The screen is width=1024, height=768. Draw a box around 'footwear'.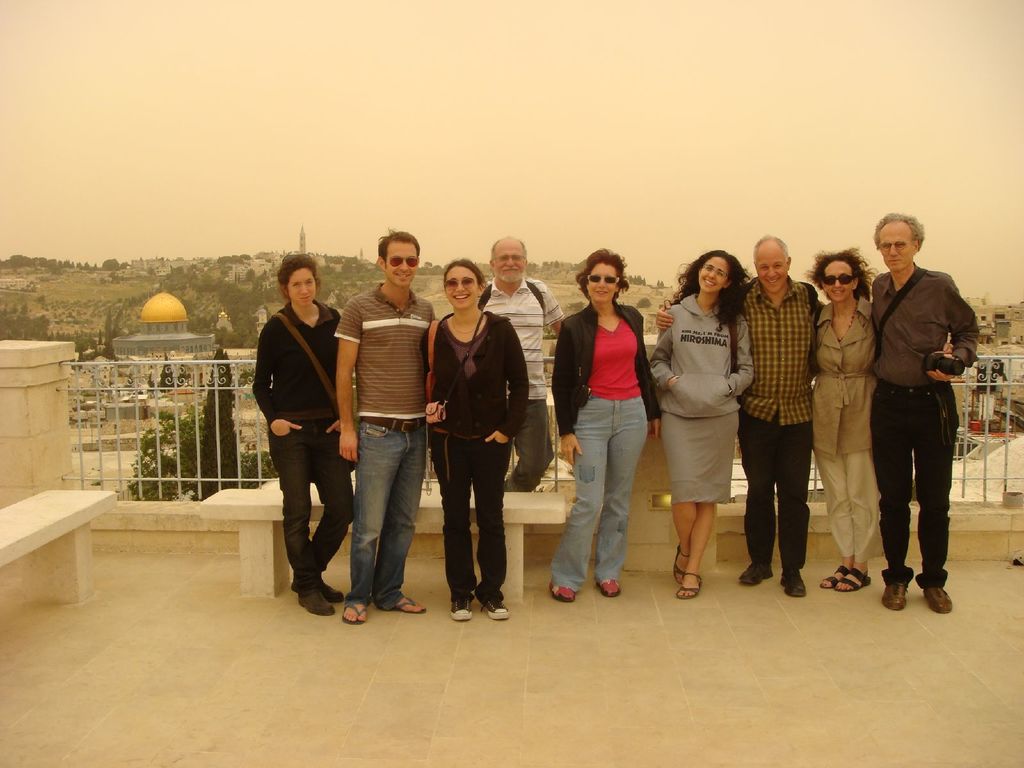
(671,545,689,586).
